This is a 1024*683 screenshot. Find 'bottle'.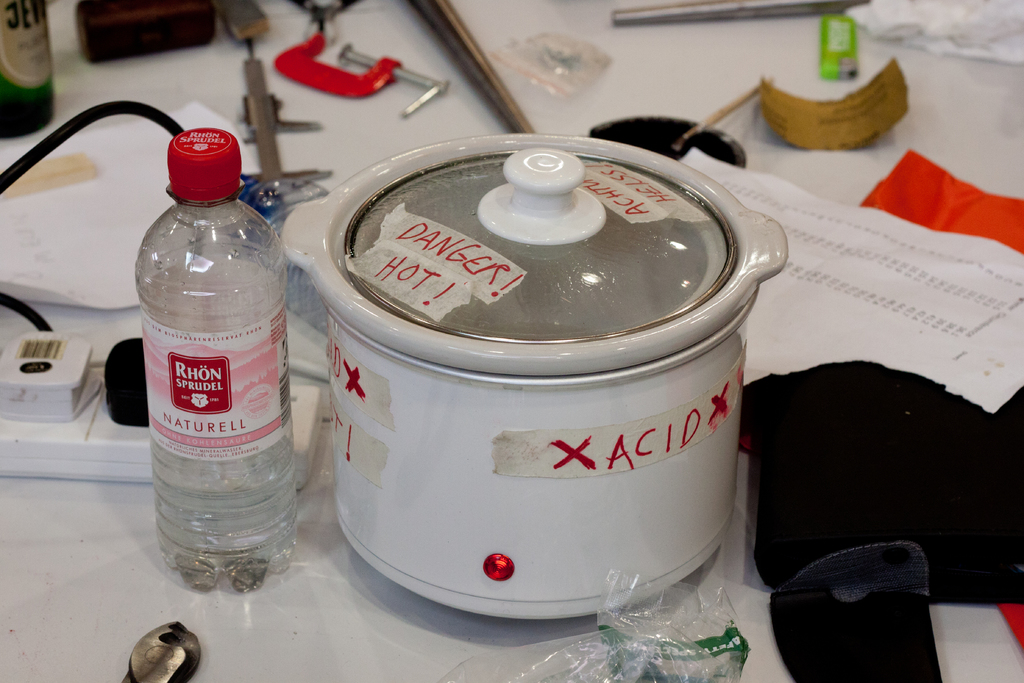
Bounding box: left=133, top=122, right=313, bottom=593.
